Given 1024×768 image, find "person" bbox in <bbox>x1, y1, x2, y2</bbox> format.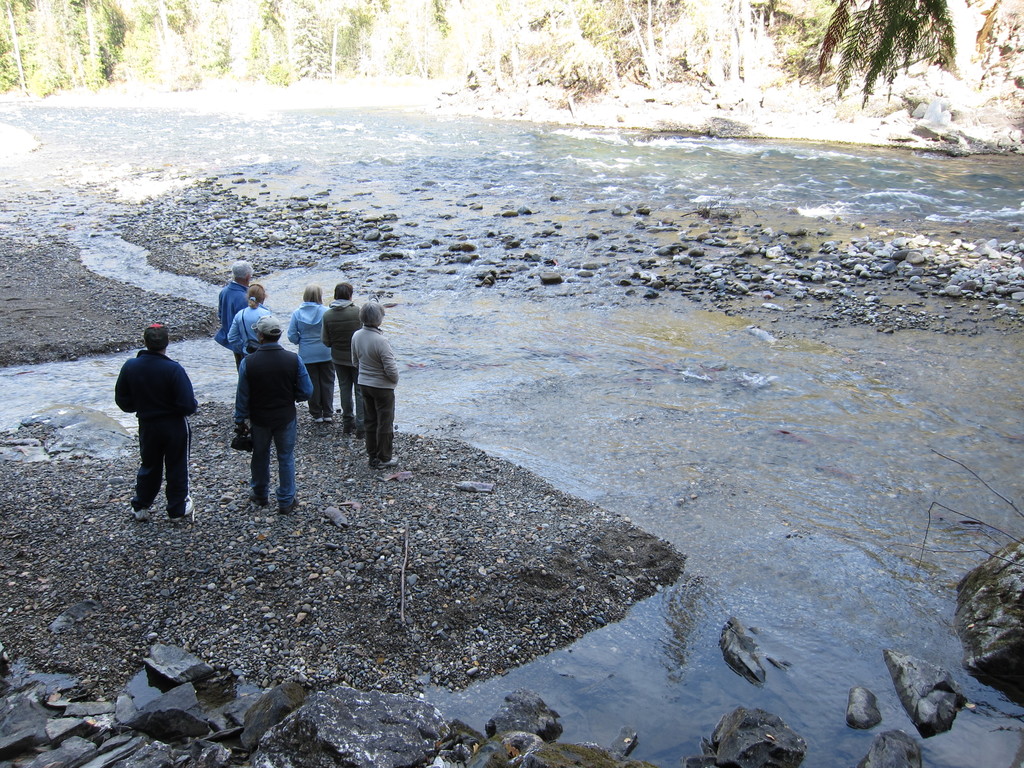
<bbox>230, 305, 319, 512</bbox>.
